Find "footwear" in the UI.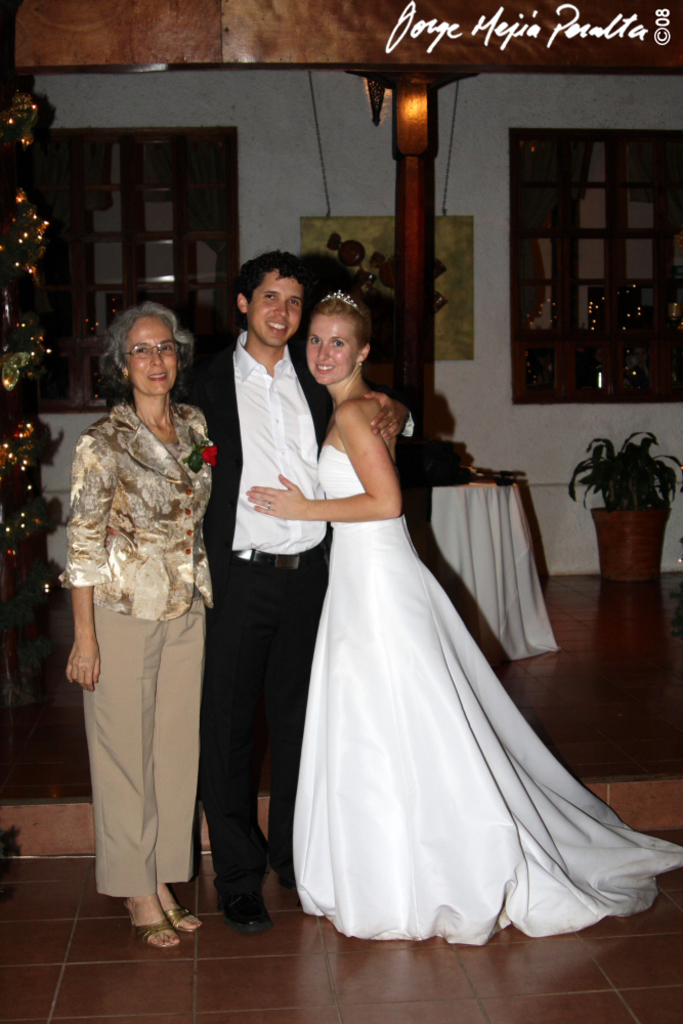
UI element at [125, 922, 182, 950].
